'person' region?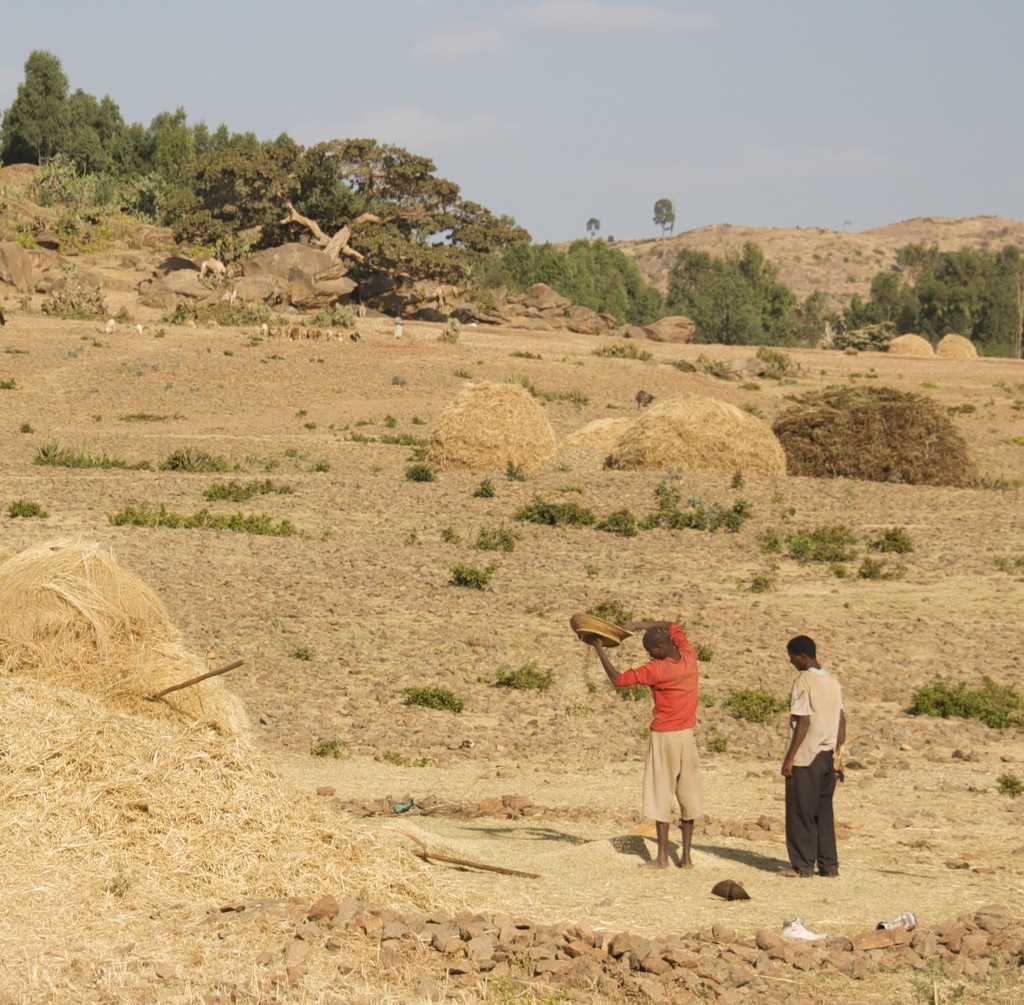
bbox=[776, 634, 849, 873]
